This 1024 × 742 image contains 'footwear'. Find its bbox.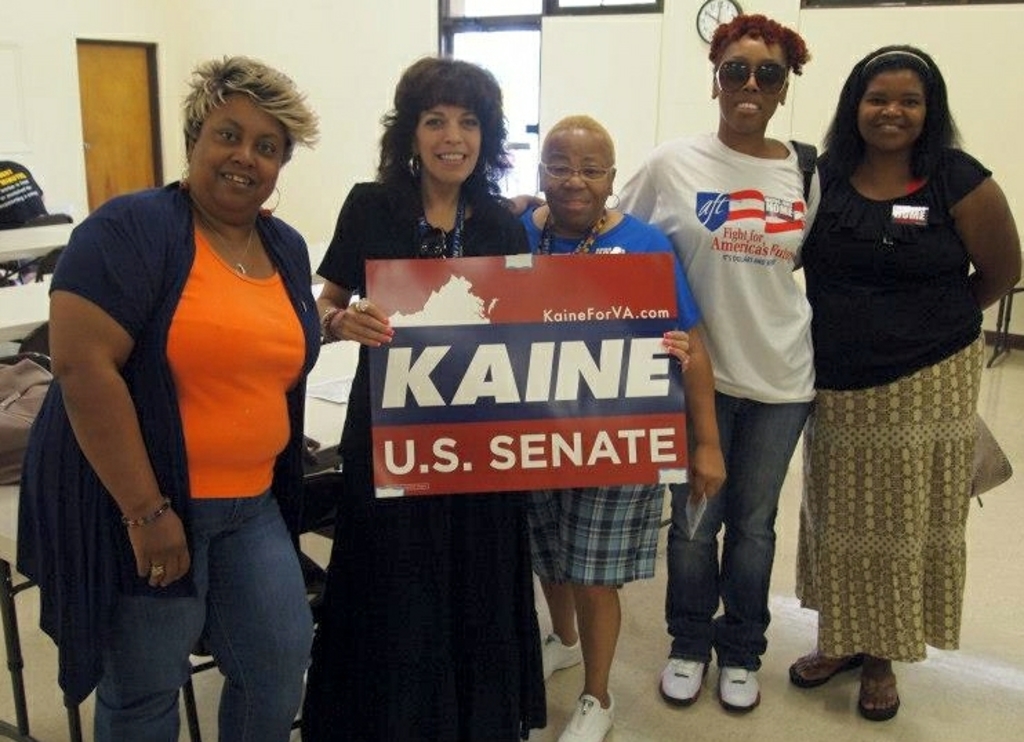
bbox(660, 652, 715, 713).
